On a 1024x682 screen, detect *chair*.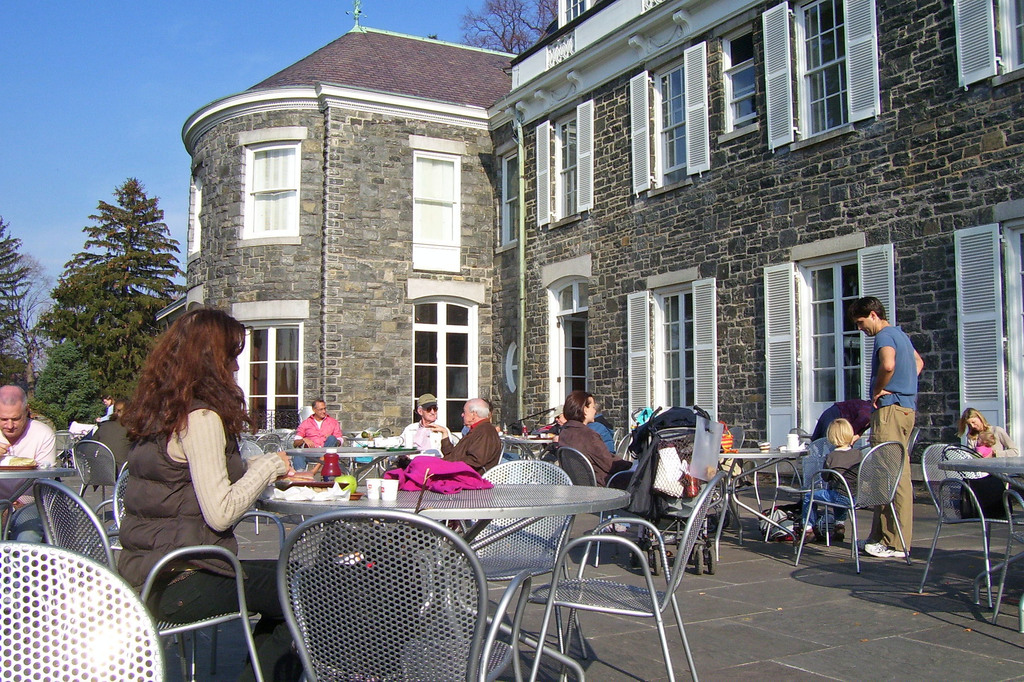
left=922, top=440, right=1023, bottom=612.
